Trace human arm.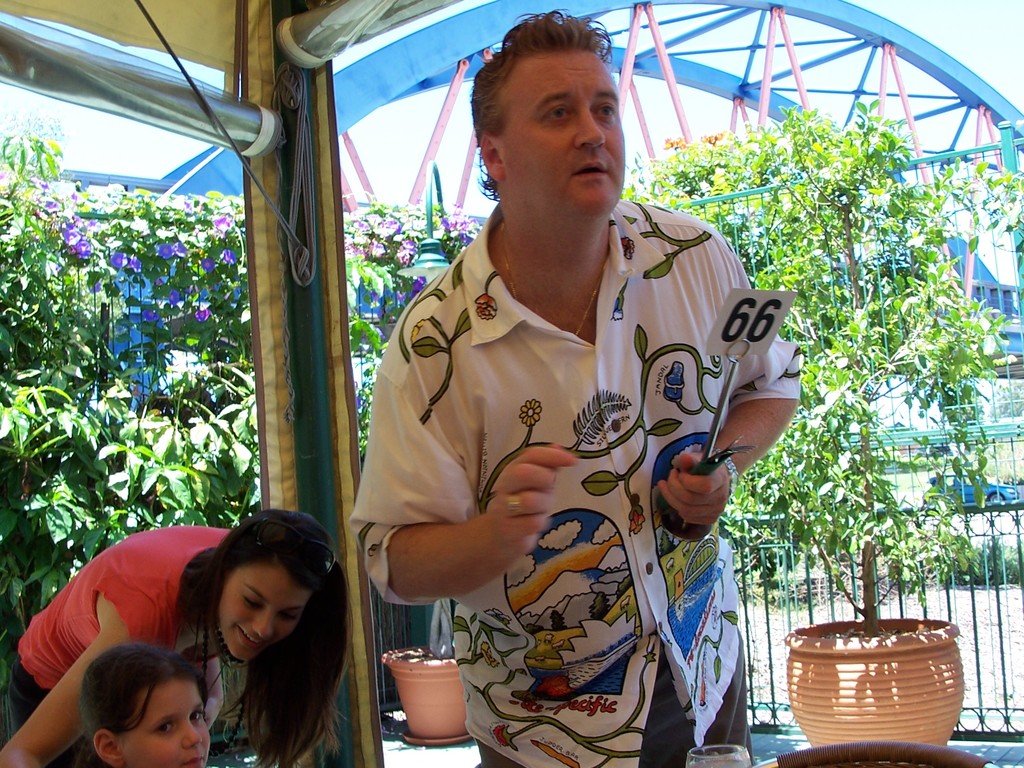
Traced to box(355, 328, 571, 605).
